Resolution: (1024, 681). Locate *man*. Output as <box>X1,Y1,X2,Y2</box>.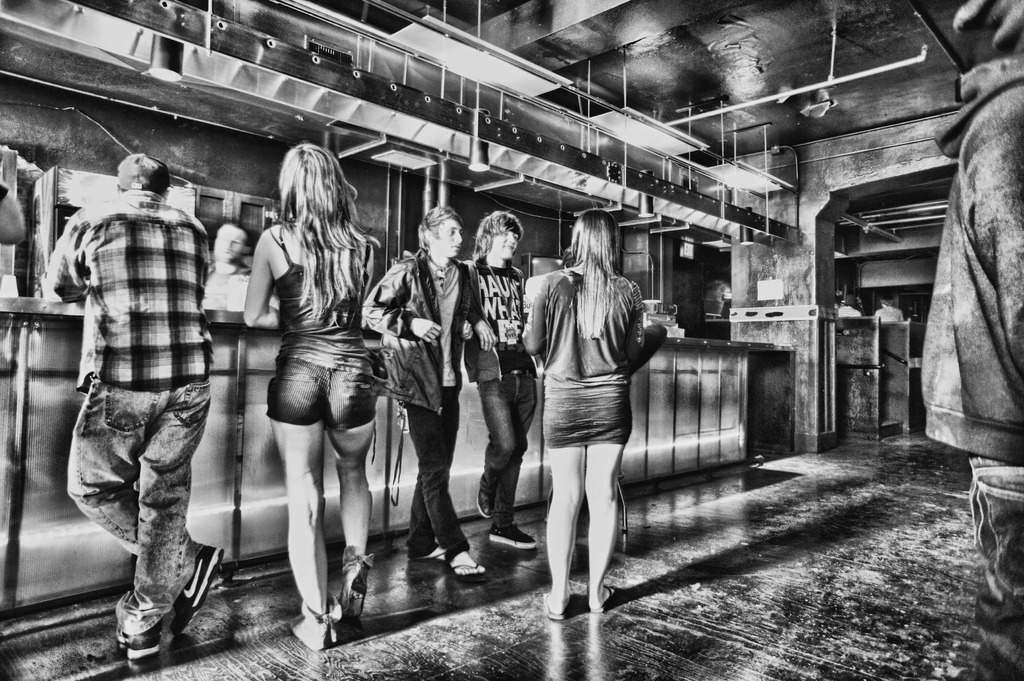
<box>207,218,253,275</box>.
